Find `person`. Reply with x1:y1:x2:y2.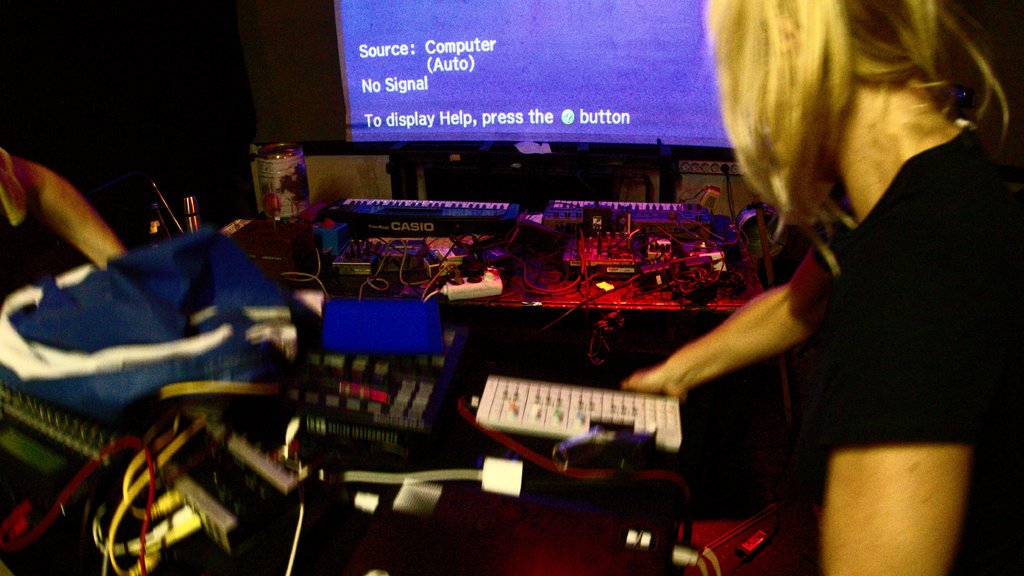
622:0:1023:575.
